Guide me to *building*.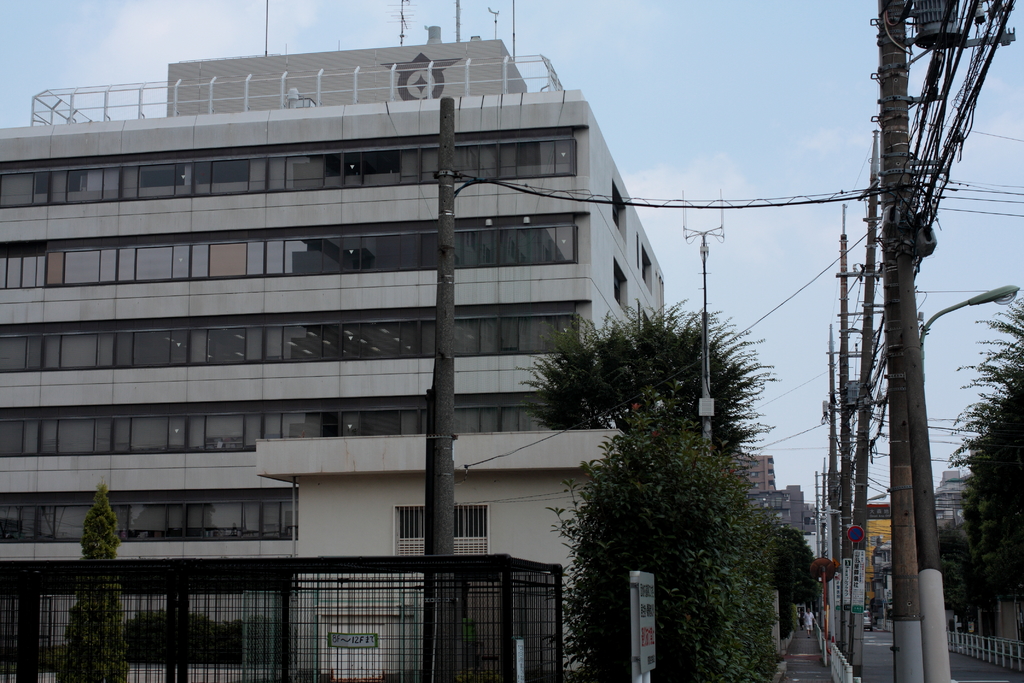
Guidance: (x1=934, y1=469, x2=979, y2=532).
